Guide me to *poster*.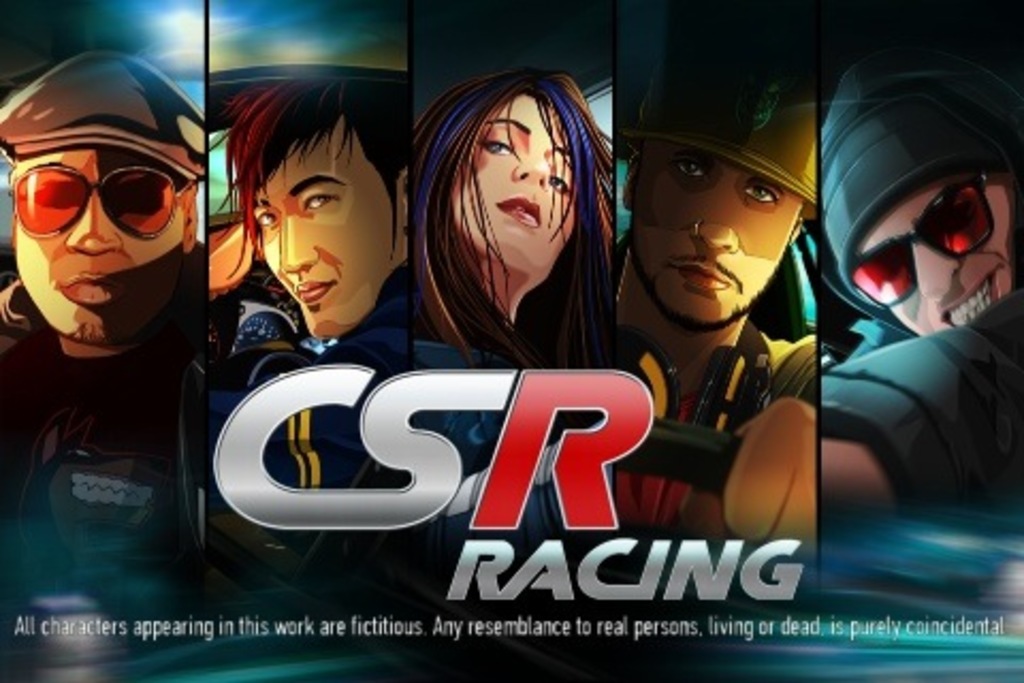
Guidance: (0, 0, 1022, 681).
